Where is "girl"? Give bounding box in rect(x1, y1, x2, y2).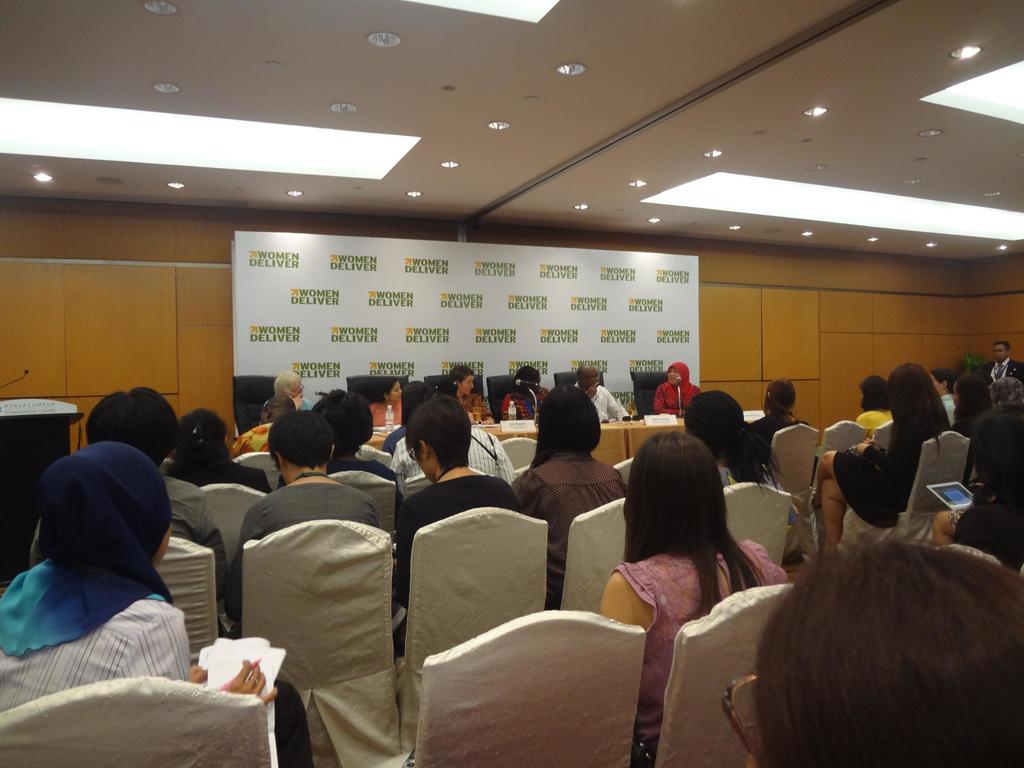
rect(749, 378, 805, 447).
